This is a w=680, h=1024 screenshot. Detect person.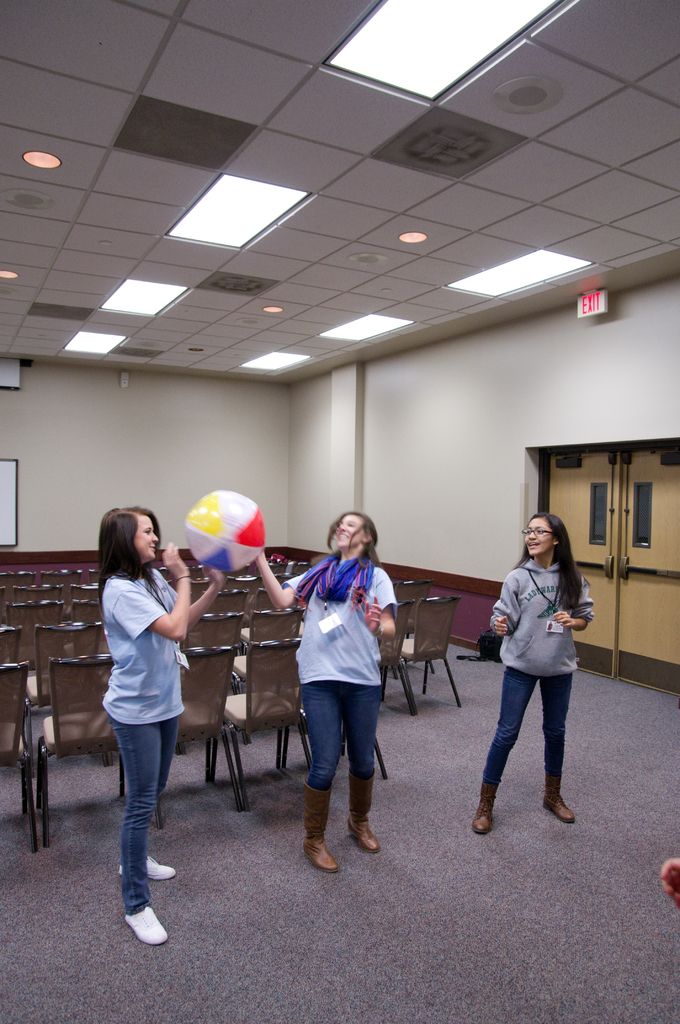
BBox(283, 499, 401, 877).
